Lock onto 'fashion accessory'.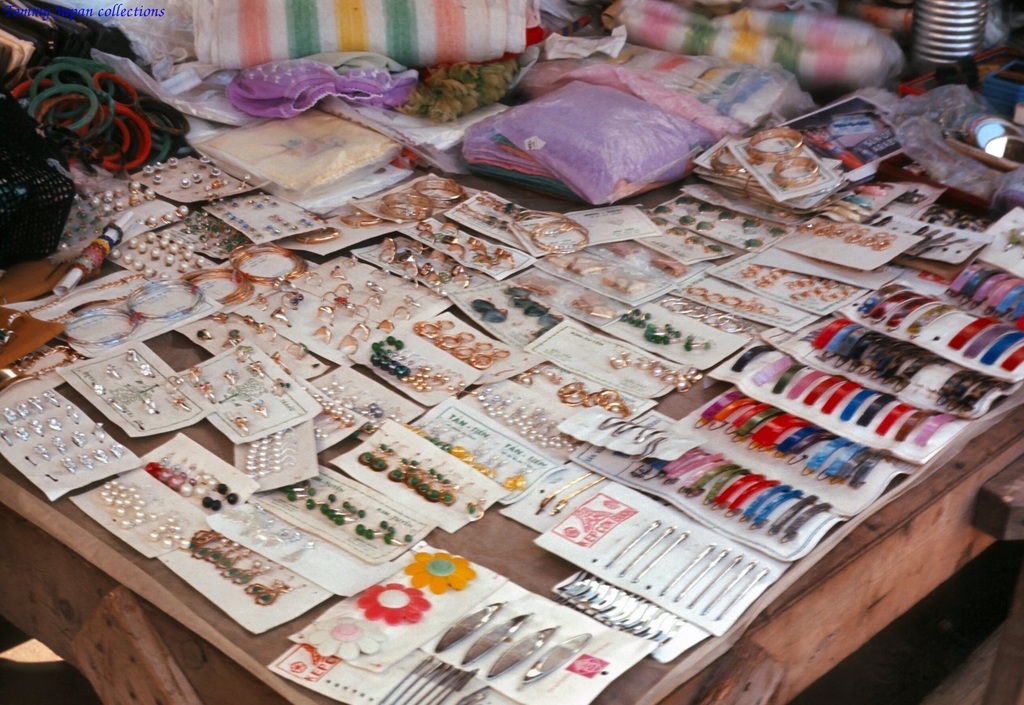
Locked: Rect(703, 243, 726, 258).
